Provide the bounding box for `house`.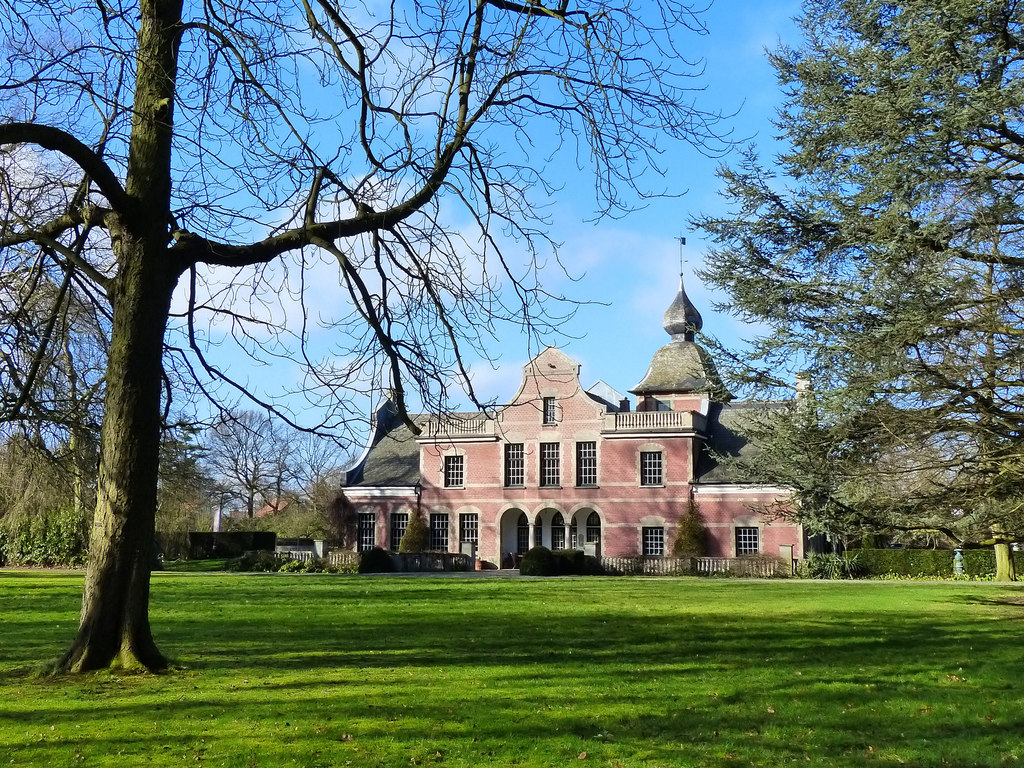
bbox(239, 487, 329, 557).
